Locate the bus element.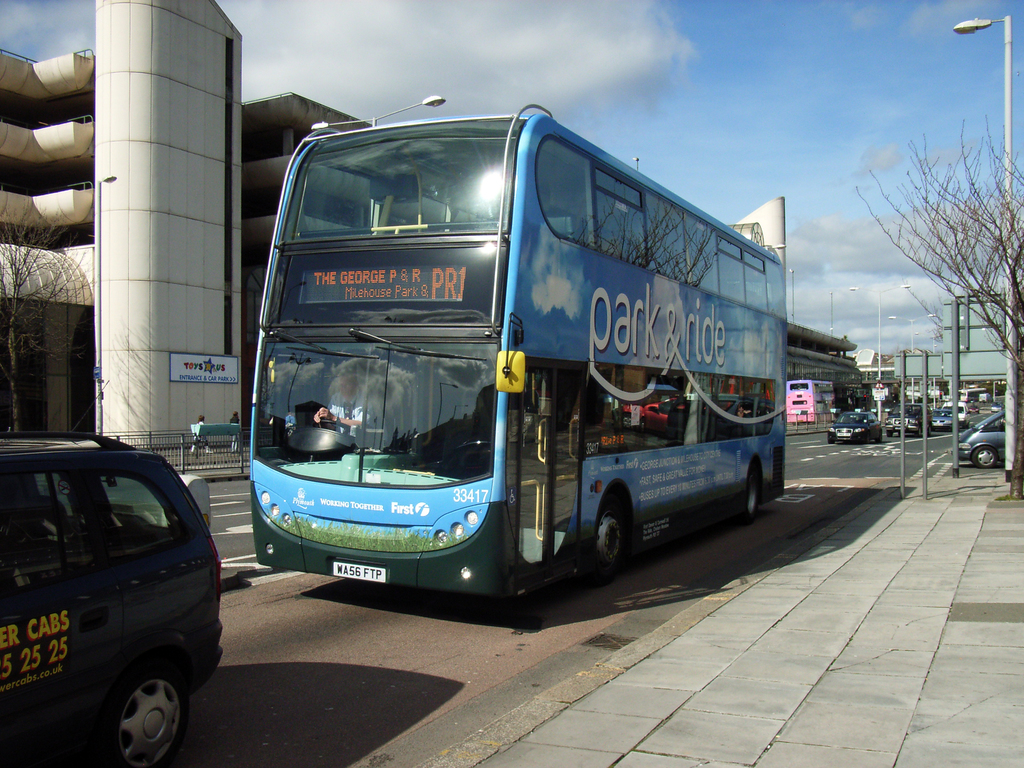
Element bbox: [783,381,835,424].
